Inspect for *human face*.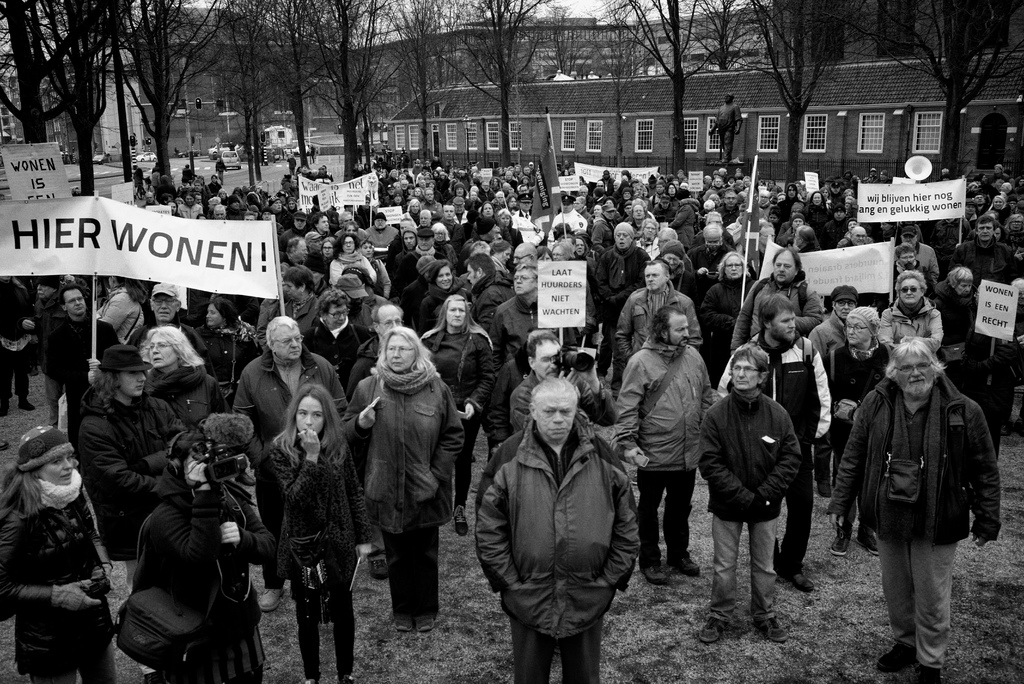
Inspection: select_region(593, 204, 601, 215).
